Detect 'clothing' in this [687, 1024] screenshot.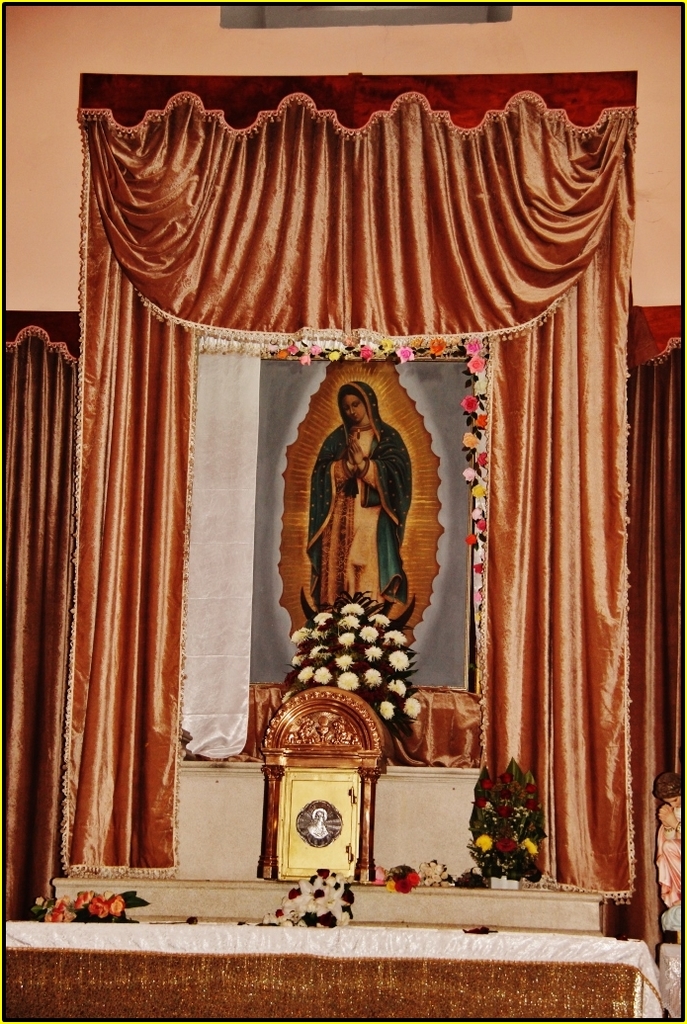
Detection: 292,382,411,631.
